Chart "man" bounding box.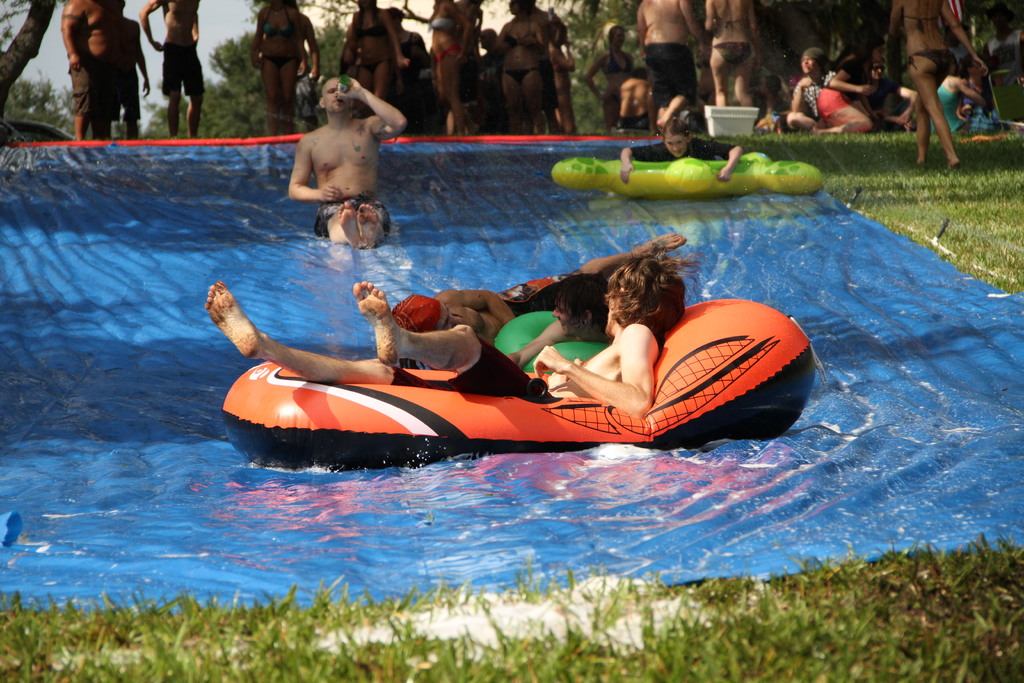
Charted: <bbox>639, 0, 703, 136</bbox>.
